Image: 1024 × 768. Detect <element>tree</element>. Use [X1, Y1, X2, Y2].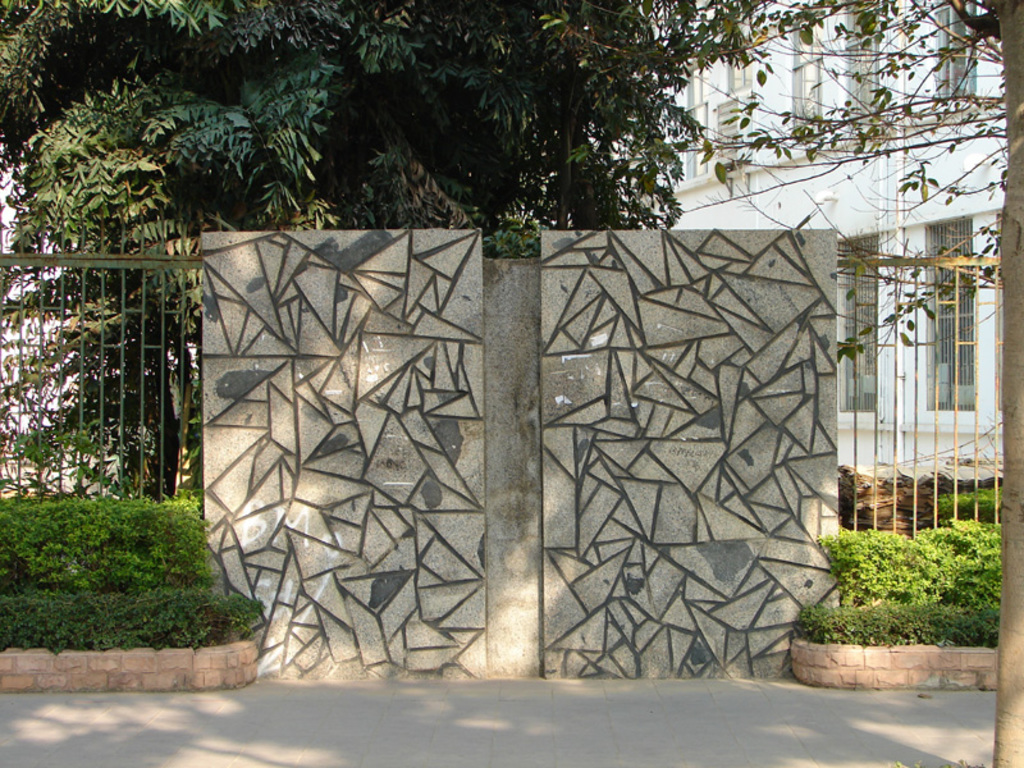
[529, 0, 1023, 764].
